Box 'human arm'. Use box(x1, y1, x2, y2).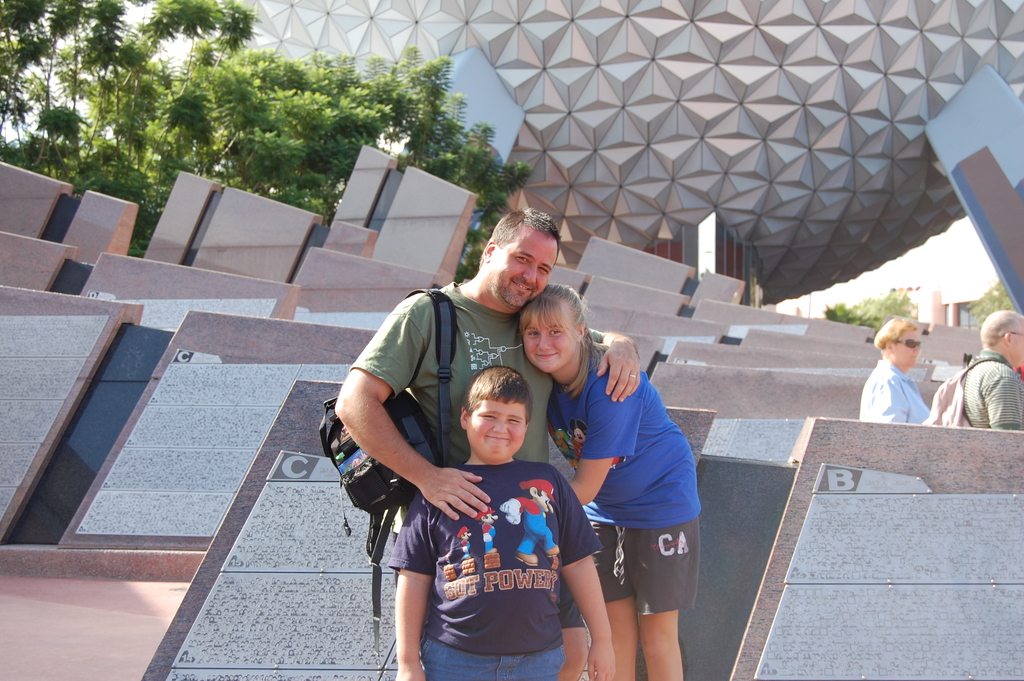
box(550, 466, 620, 680).
